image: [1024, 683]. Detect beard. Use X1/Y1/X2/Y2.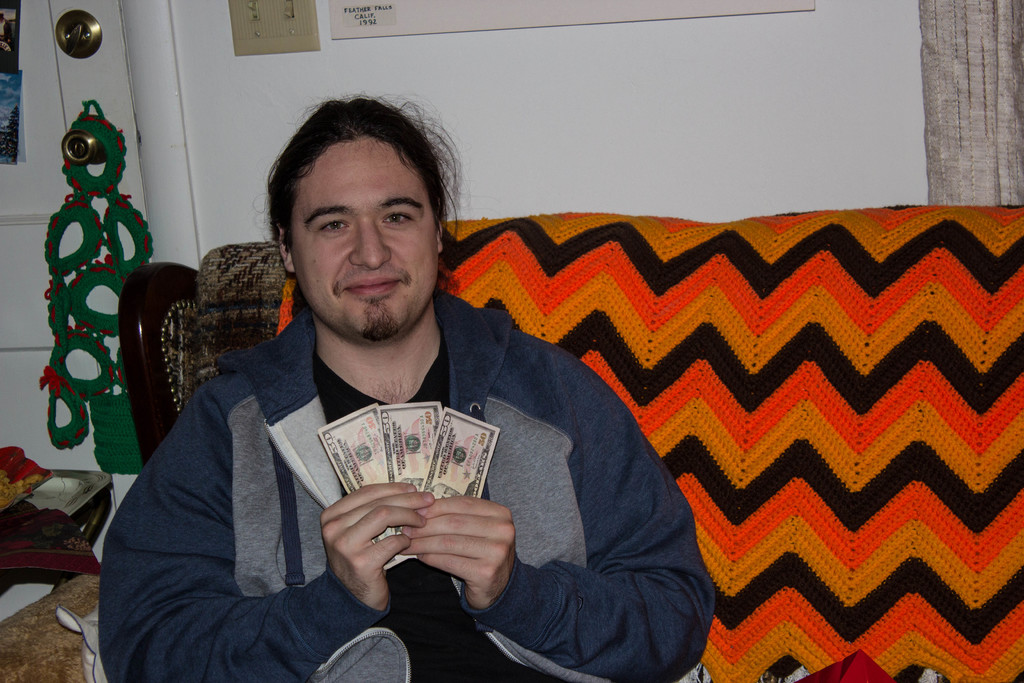
362/302/396/341.
